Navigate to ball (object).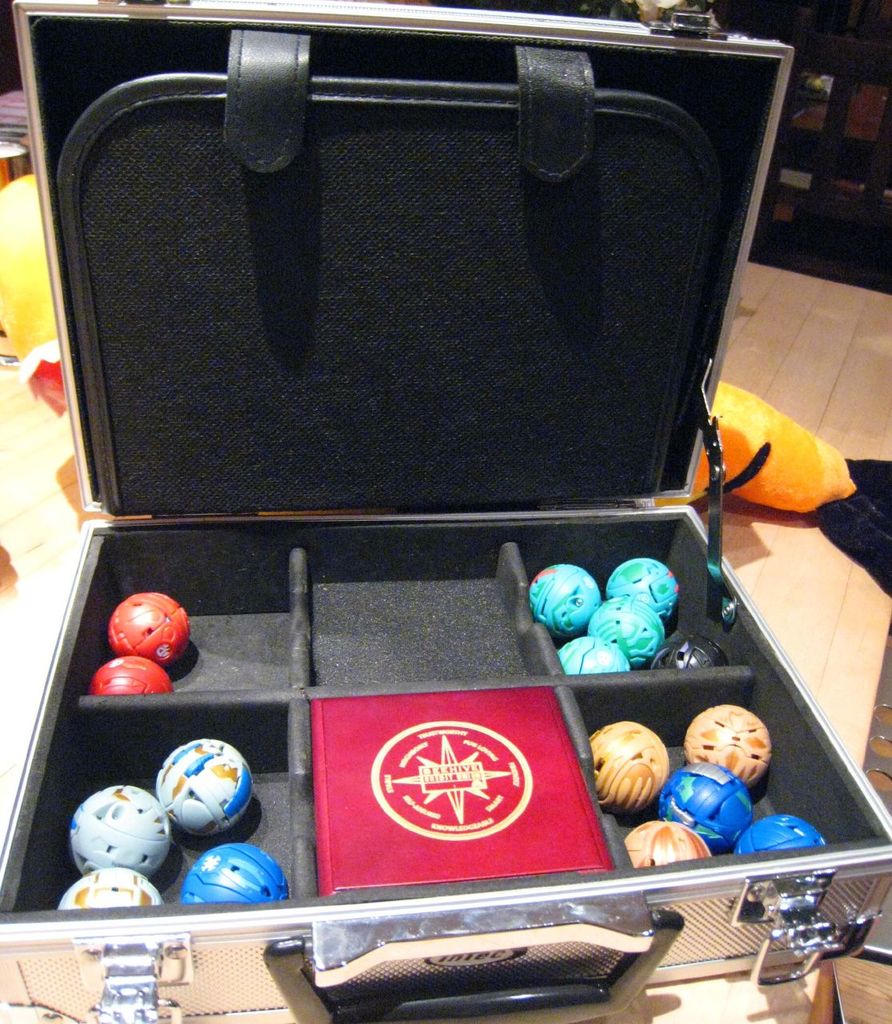
Navigation target: box=[604, 599, 653, 659].
